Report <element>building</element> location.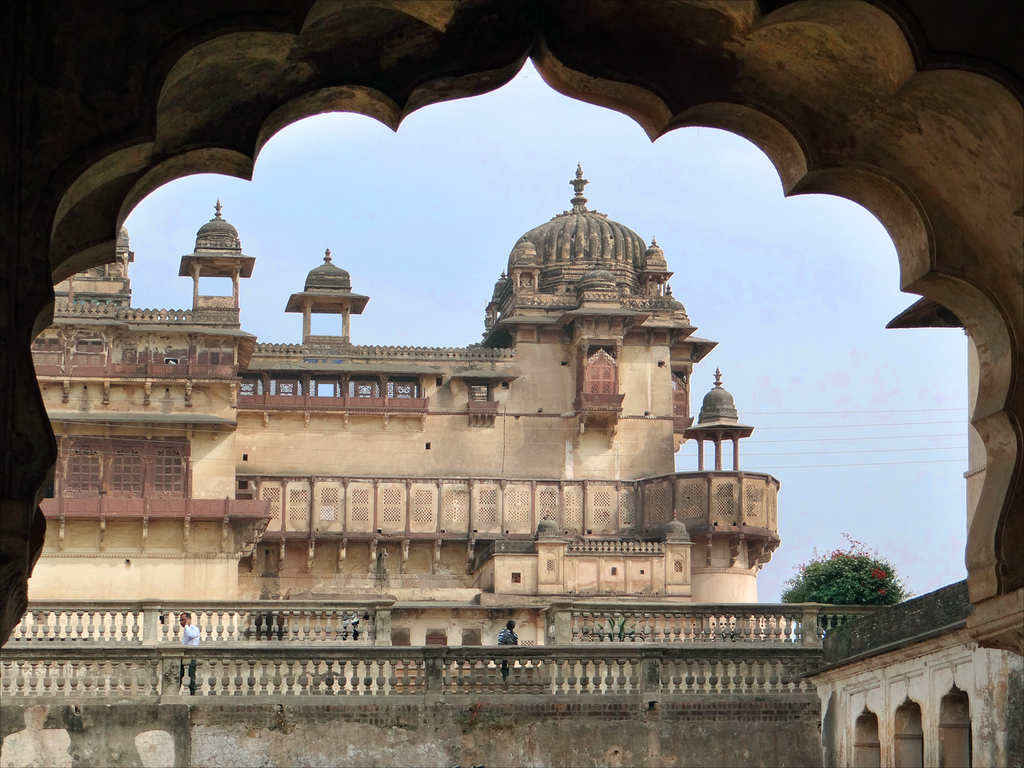
Report: 1:157:782:697.
